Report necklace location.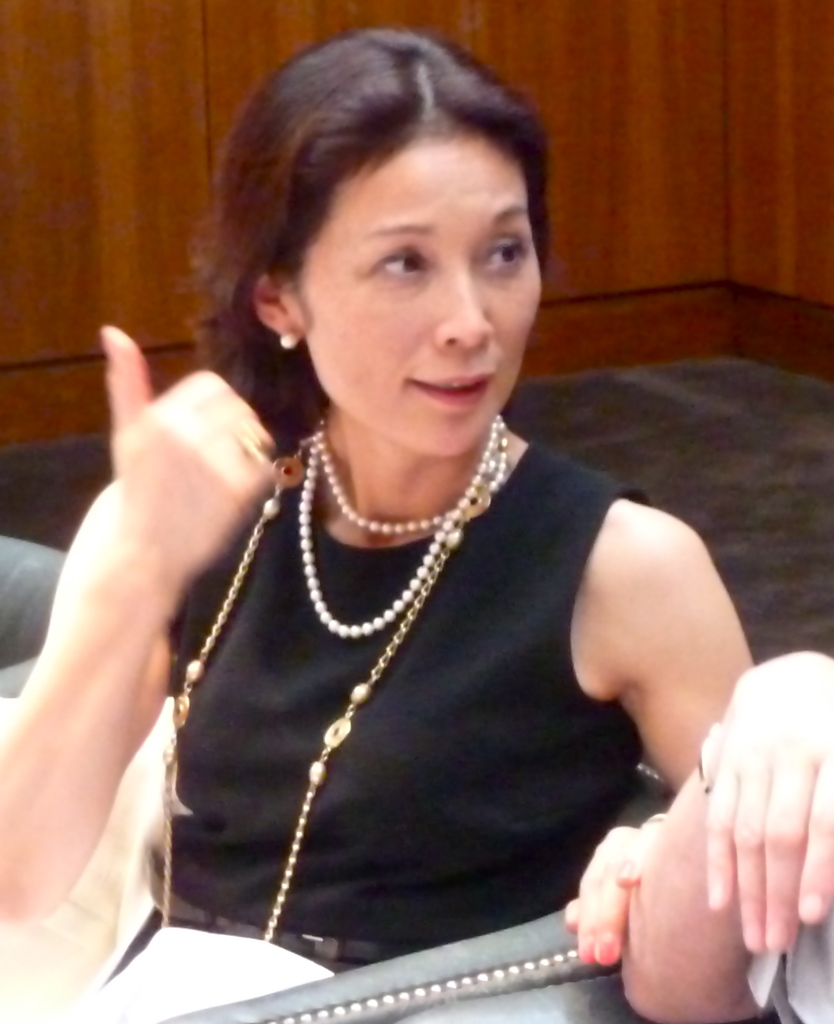
Report: <bbox>298, 417, 508, 637</bbox>.
